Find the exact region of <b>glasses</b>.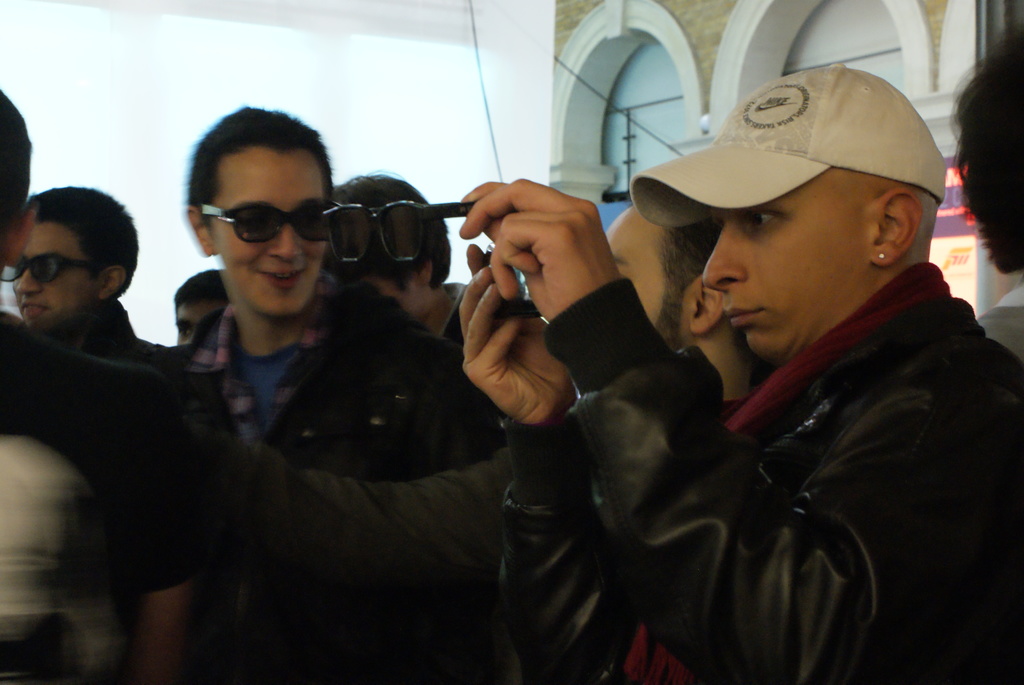
Exact region: <region>177, 187, 337, 251</region>.
